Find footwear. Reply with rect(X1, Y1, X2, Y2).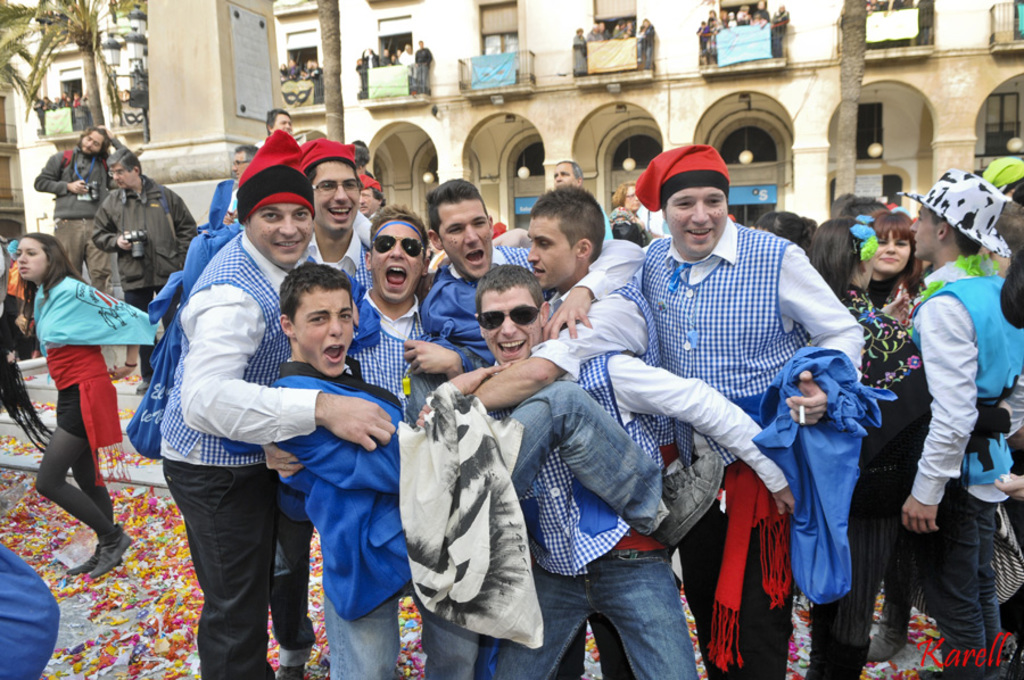
rect(86, 522, 140, 581).
